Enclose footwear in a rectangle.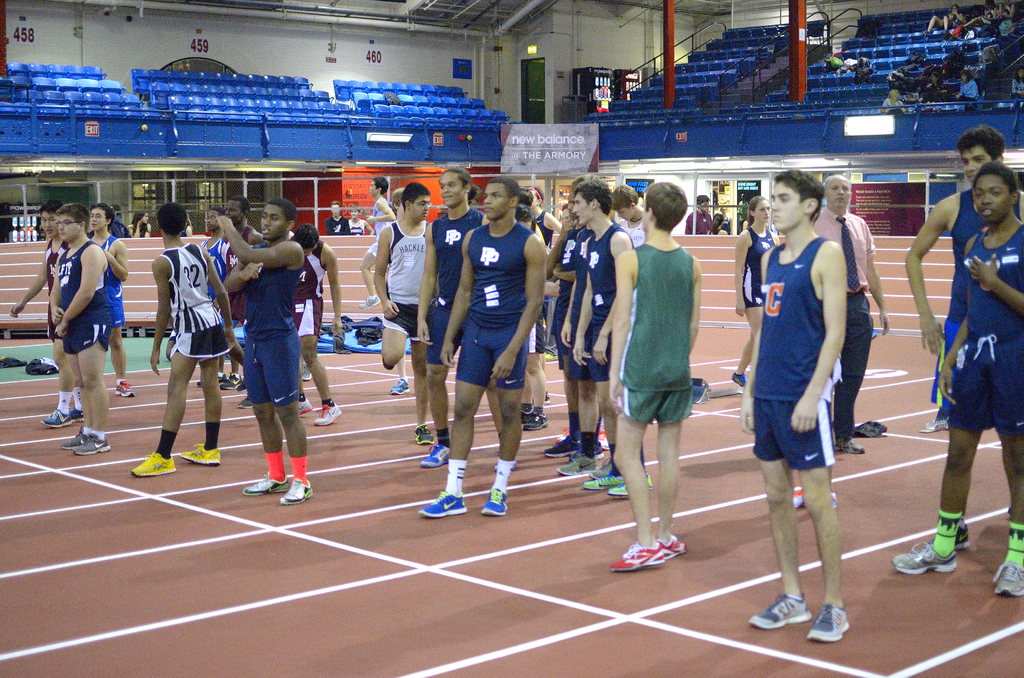
box(986, 558, 1023, 595).
